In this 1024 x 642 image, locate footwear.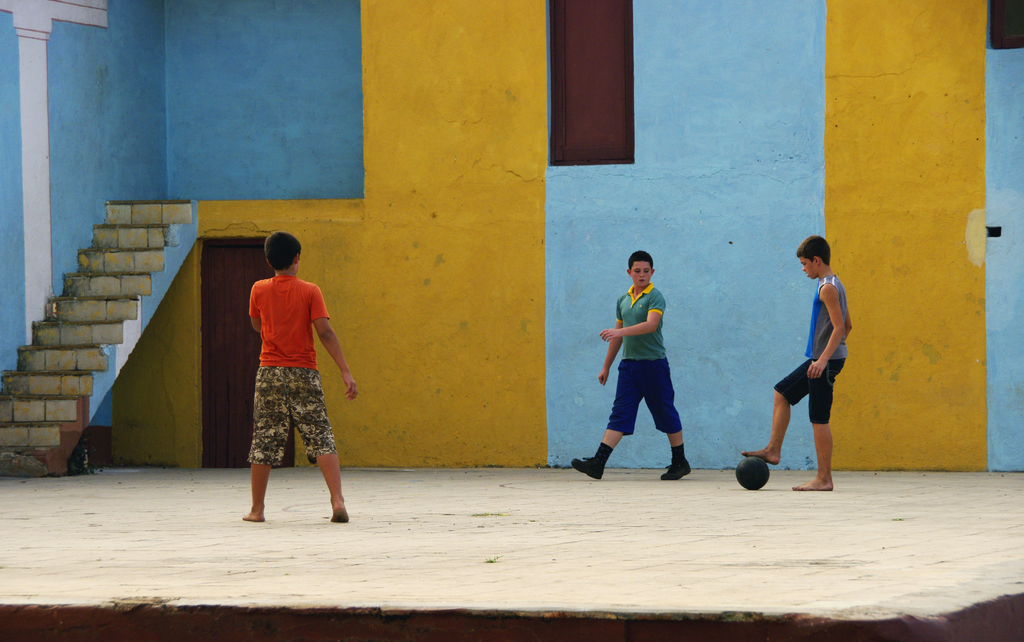
Bounding box: left=659, top=444, right=689, bottom=480.
